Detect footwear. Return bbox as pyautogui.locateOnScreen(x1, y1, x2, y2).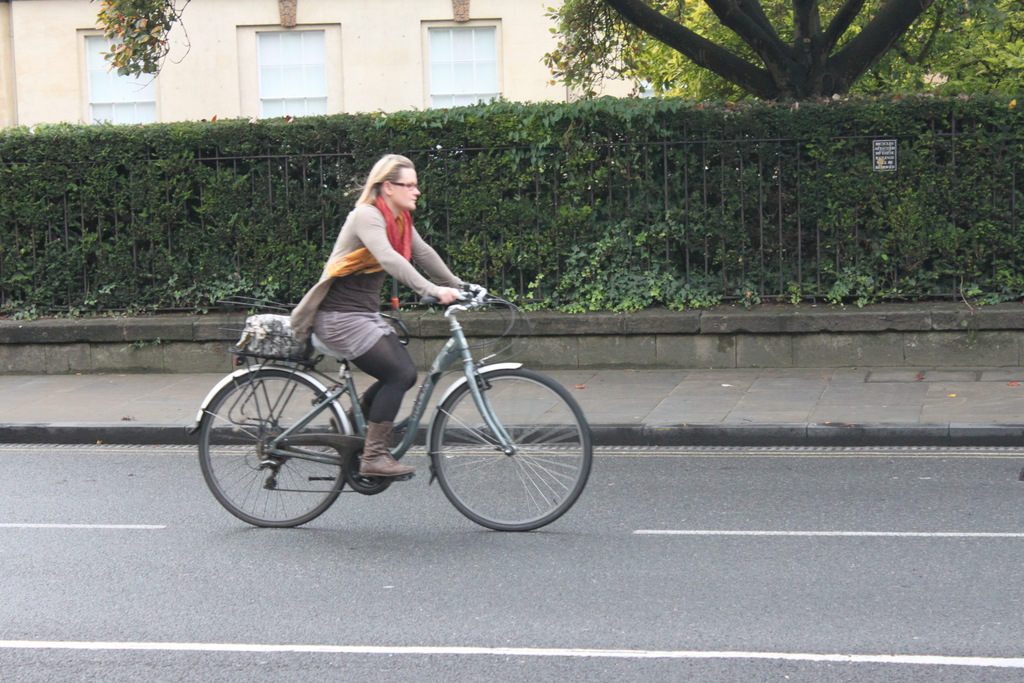
pyautogui.locateOnScreen(358, 422, 414, 478).
